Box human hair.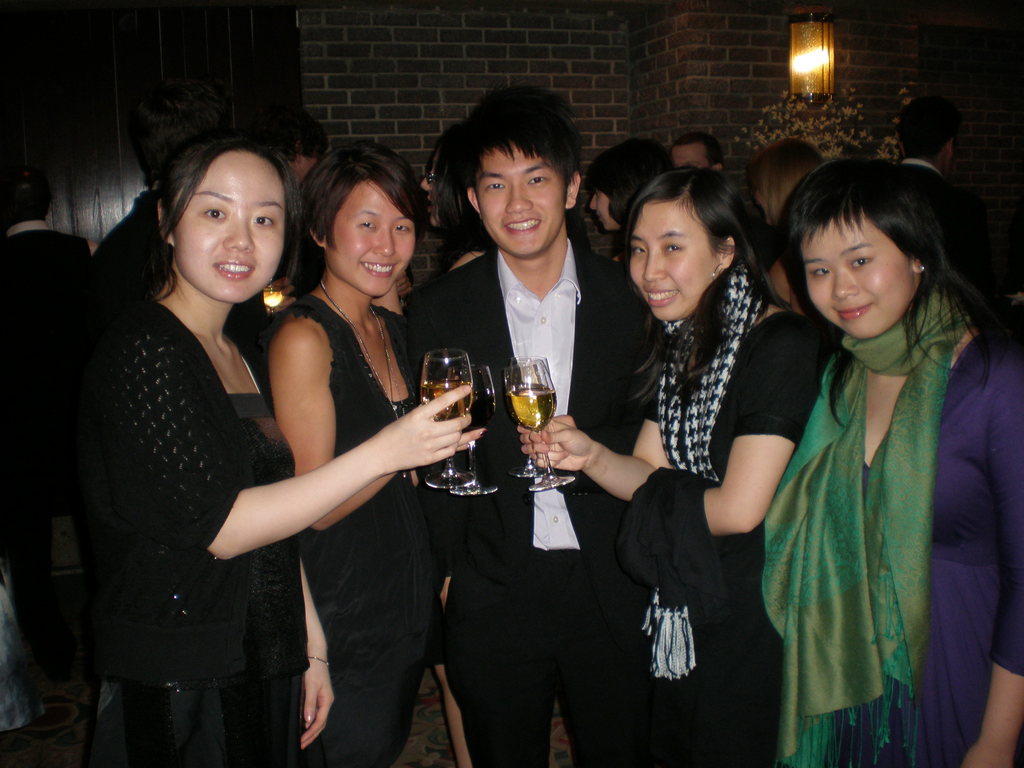
left=283, top=136, right=425, bottom=295.
